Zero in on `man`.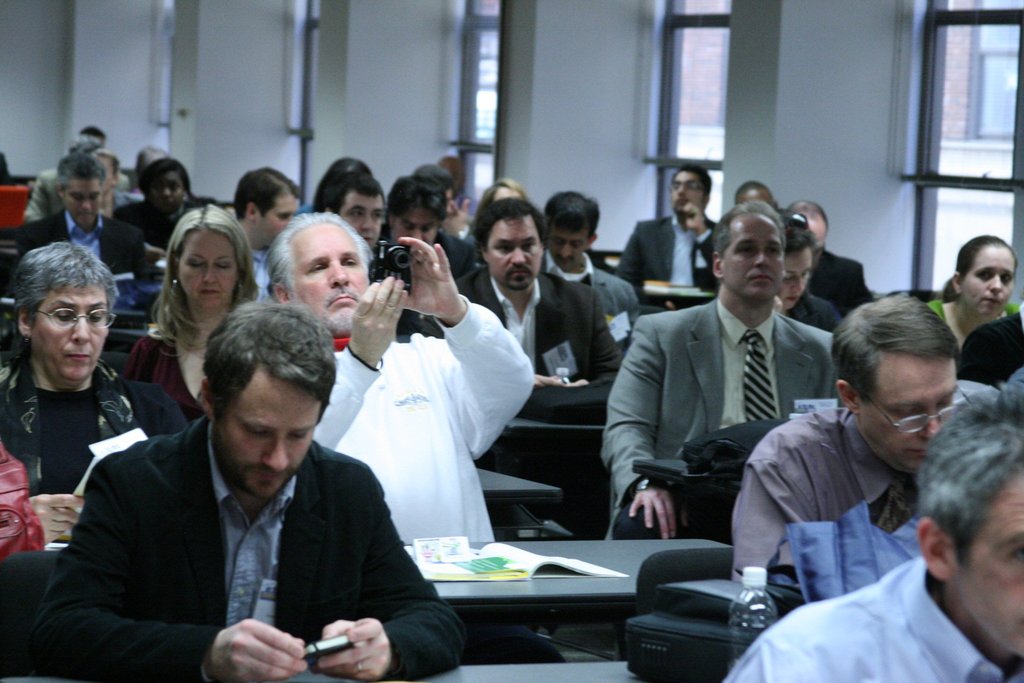
Zeroed in: [x1=468, y1=198, x2=620, y2=525].
